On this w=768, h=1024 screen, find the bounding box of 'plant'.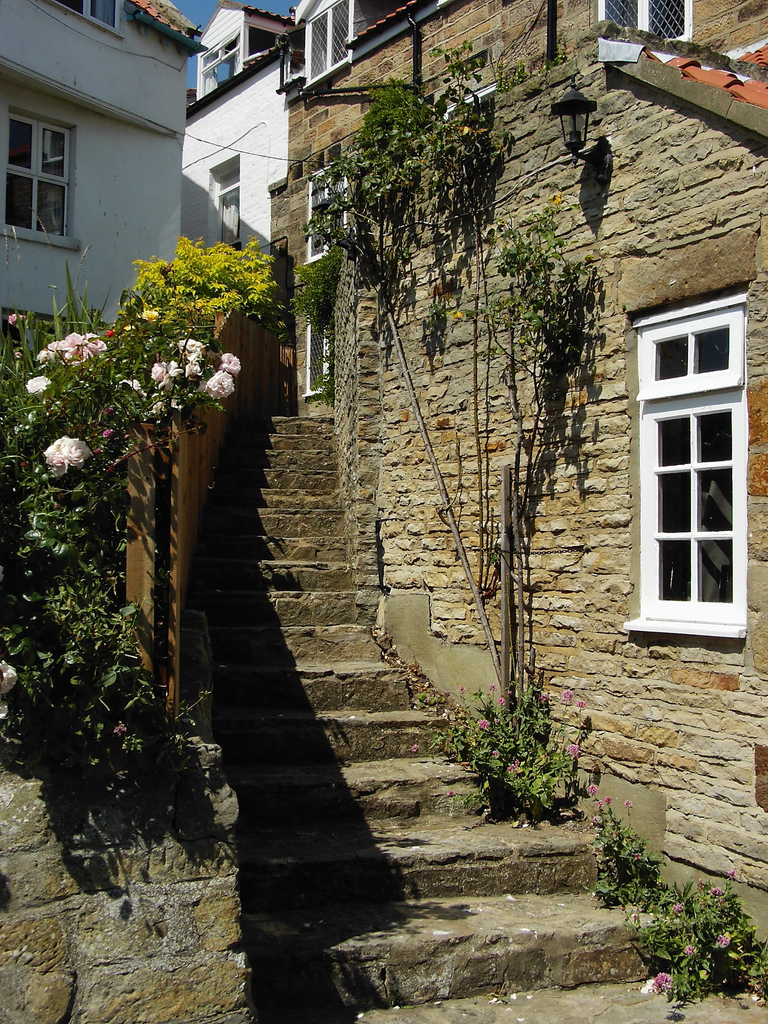
Bounding box: rect(492, 55, 537, 92).
